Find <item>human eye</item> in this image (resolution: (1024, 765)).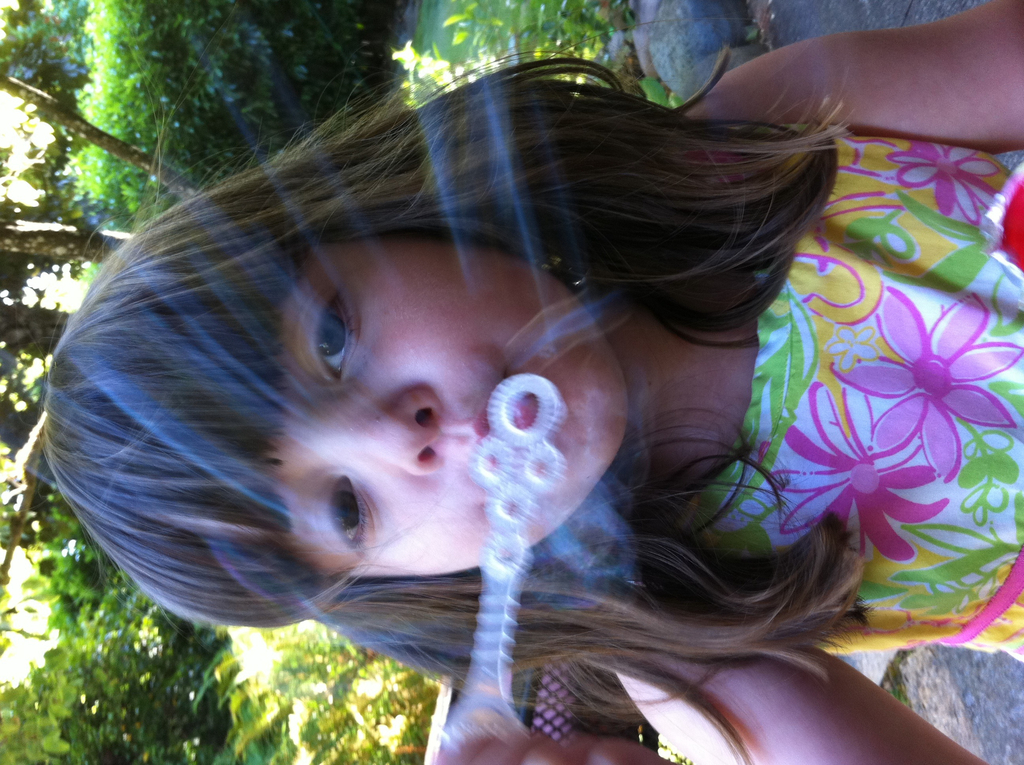
319, 469, 380, 561.
